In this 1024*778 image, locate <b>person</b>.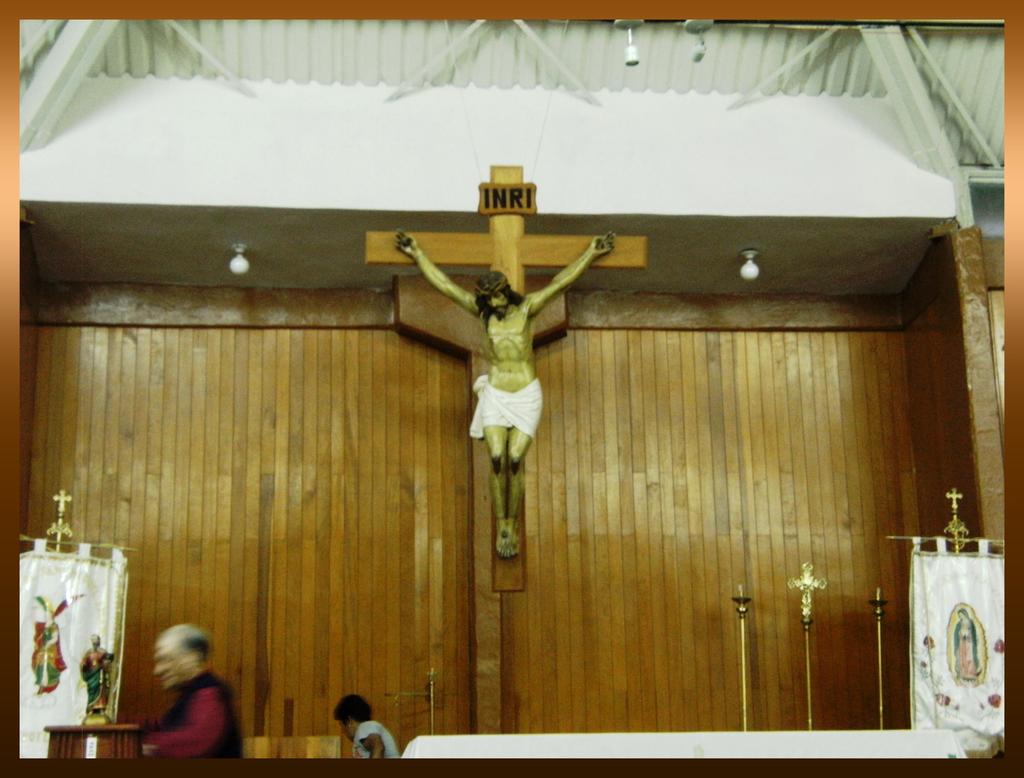
Bounding box: 399:239:618:565.
